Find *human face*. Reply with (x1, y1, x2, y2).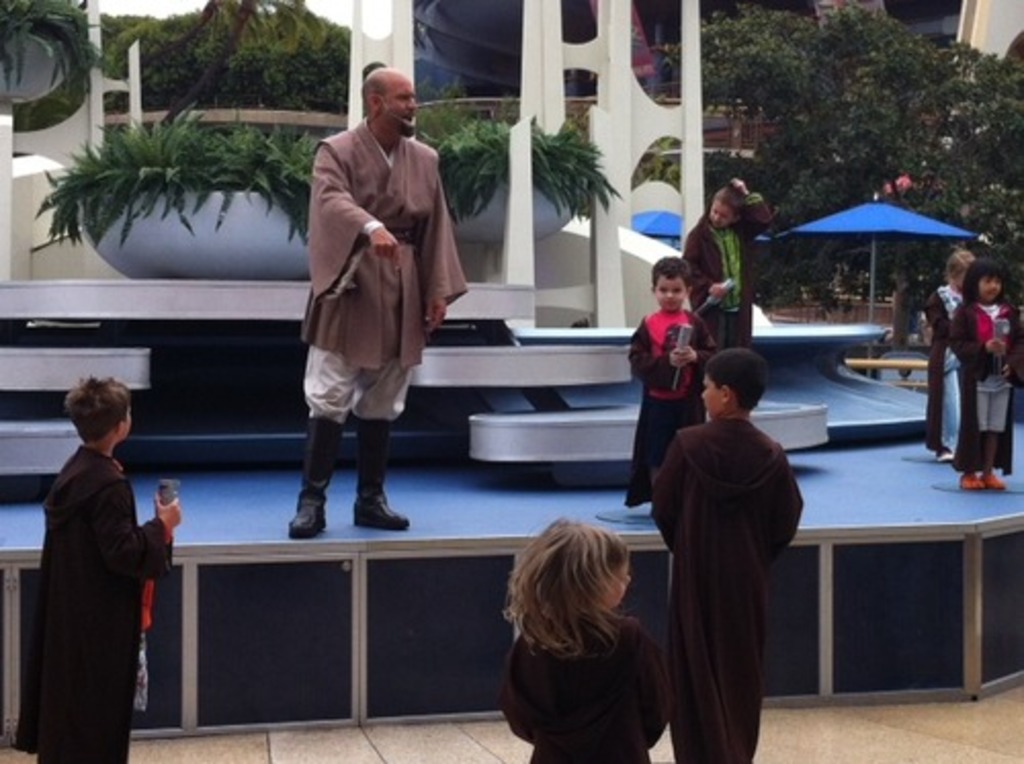
(981, 274, 999, 303).
